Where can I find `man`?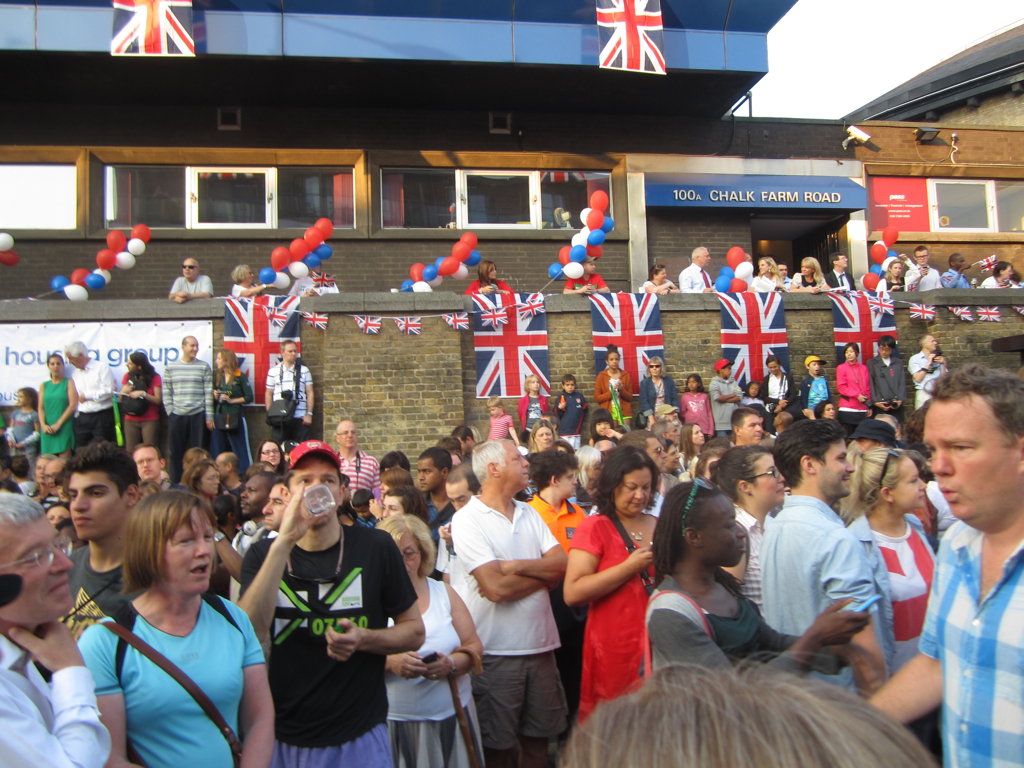
You can find it at <bbox>62, 440, 135, 632</bbox>.
